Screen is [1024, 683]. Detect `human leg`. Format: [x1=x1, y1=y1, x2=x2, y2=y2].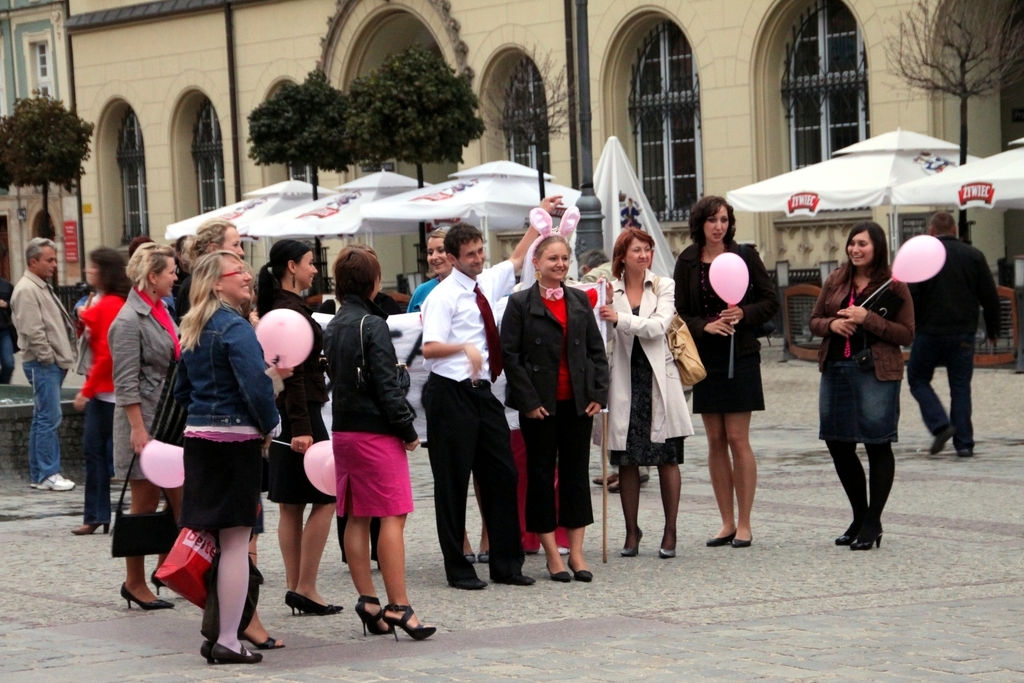
[x1=281, y1=502, x2=341, y2=614].
